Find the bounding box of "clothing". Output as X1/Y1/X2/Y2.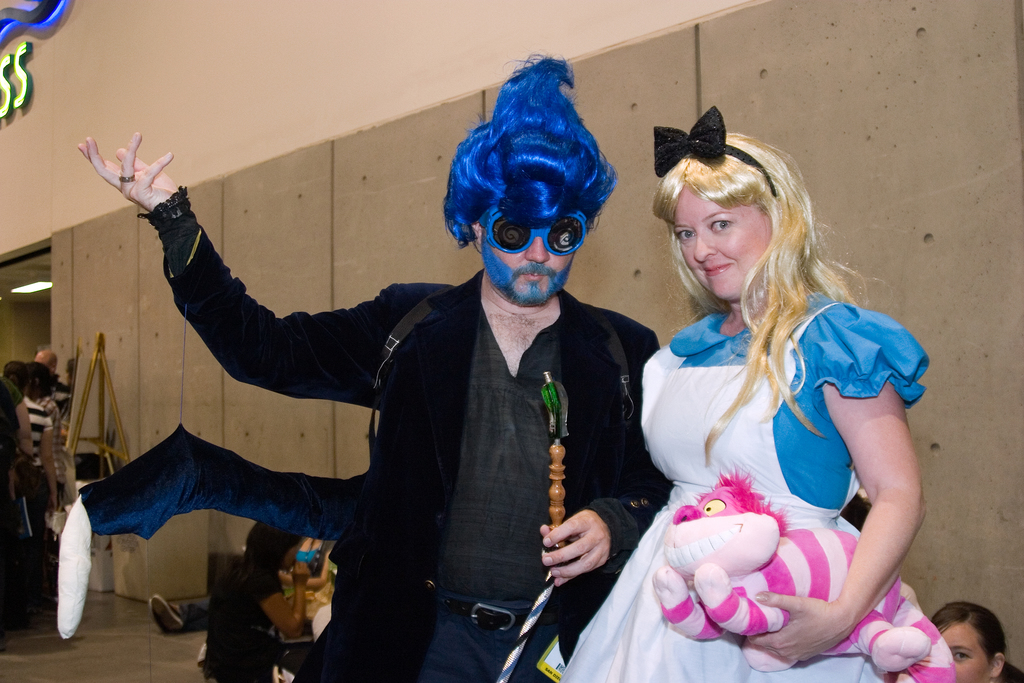
198/561/285/682.
